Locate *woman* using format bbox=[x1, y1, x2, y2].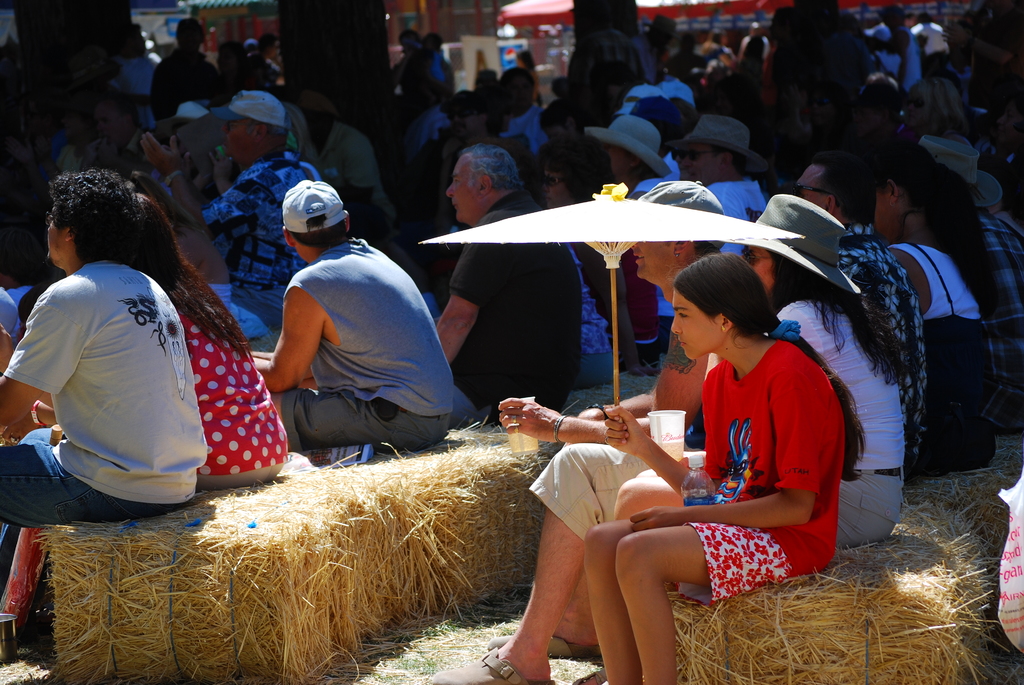
bbox=[515, 47, 543, 109].
